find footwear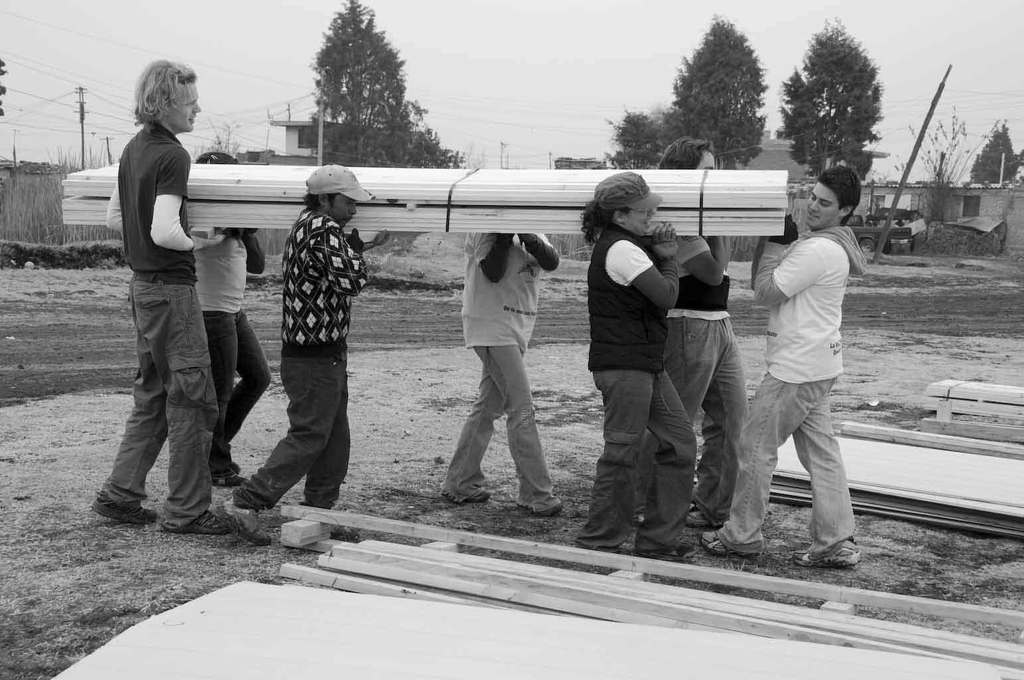
region(220, 505, 272, 547)
